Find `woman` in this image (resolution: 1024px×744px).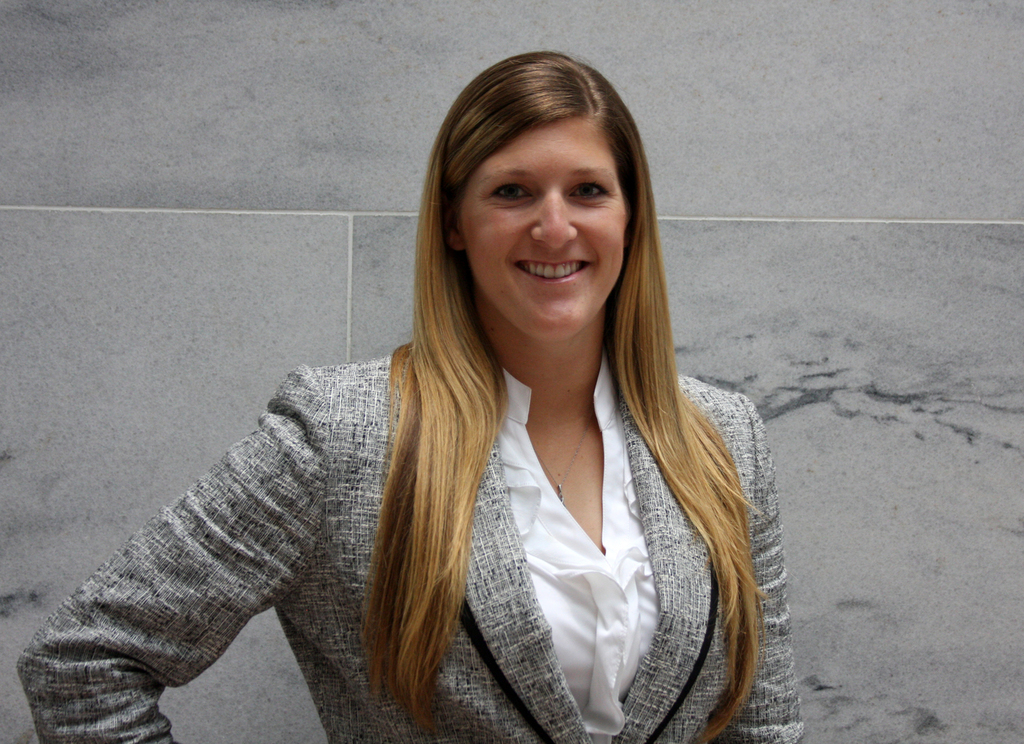
bbox=(150, 51, 806, 743).
